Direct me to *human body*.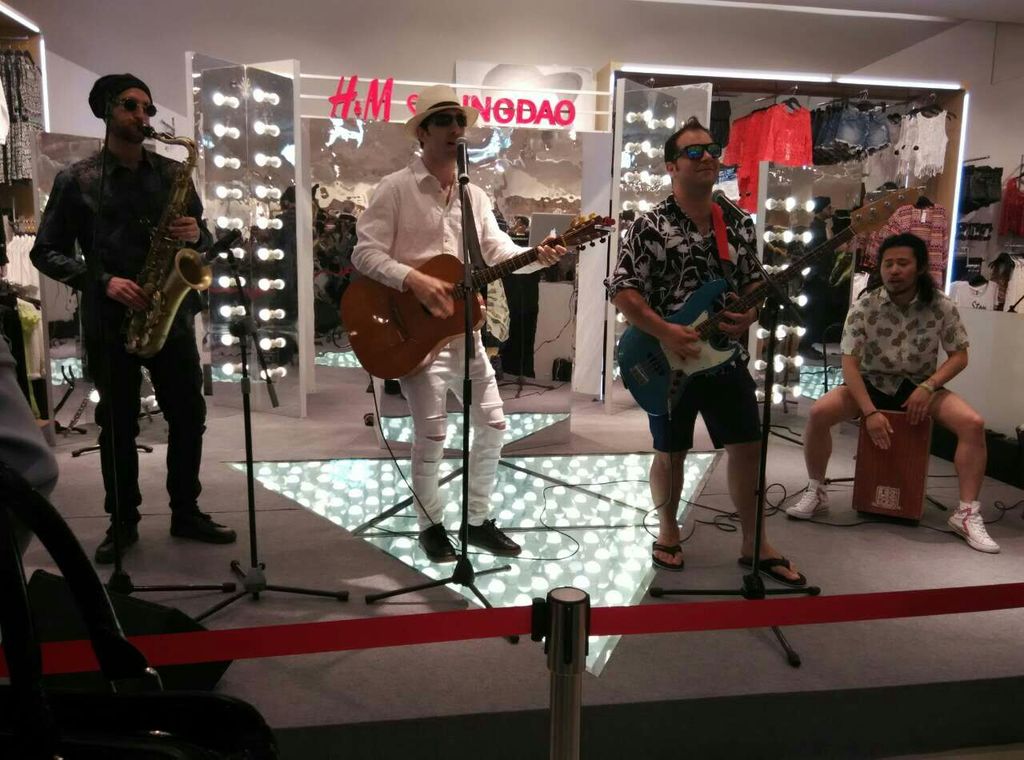
Direction: box=[594, 110, 806, 588].
